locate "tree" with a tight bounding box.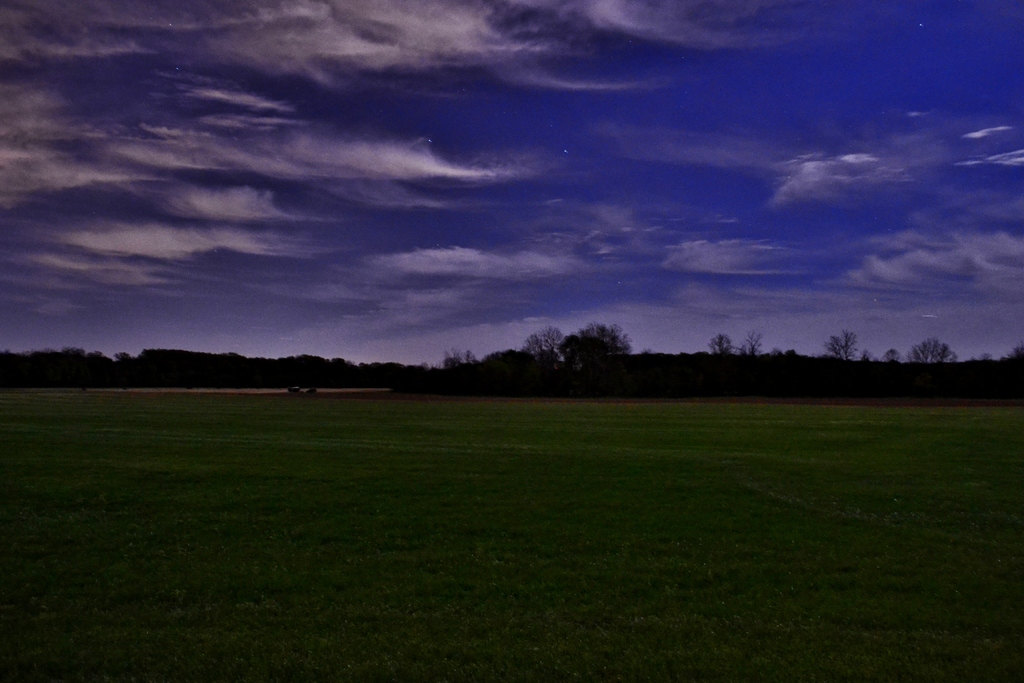
bbox=[906, 336, 955, 365].
